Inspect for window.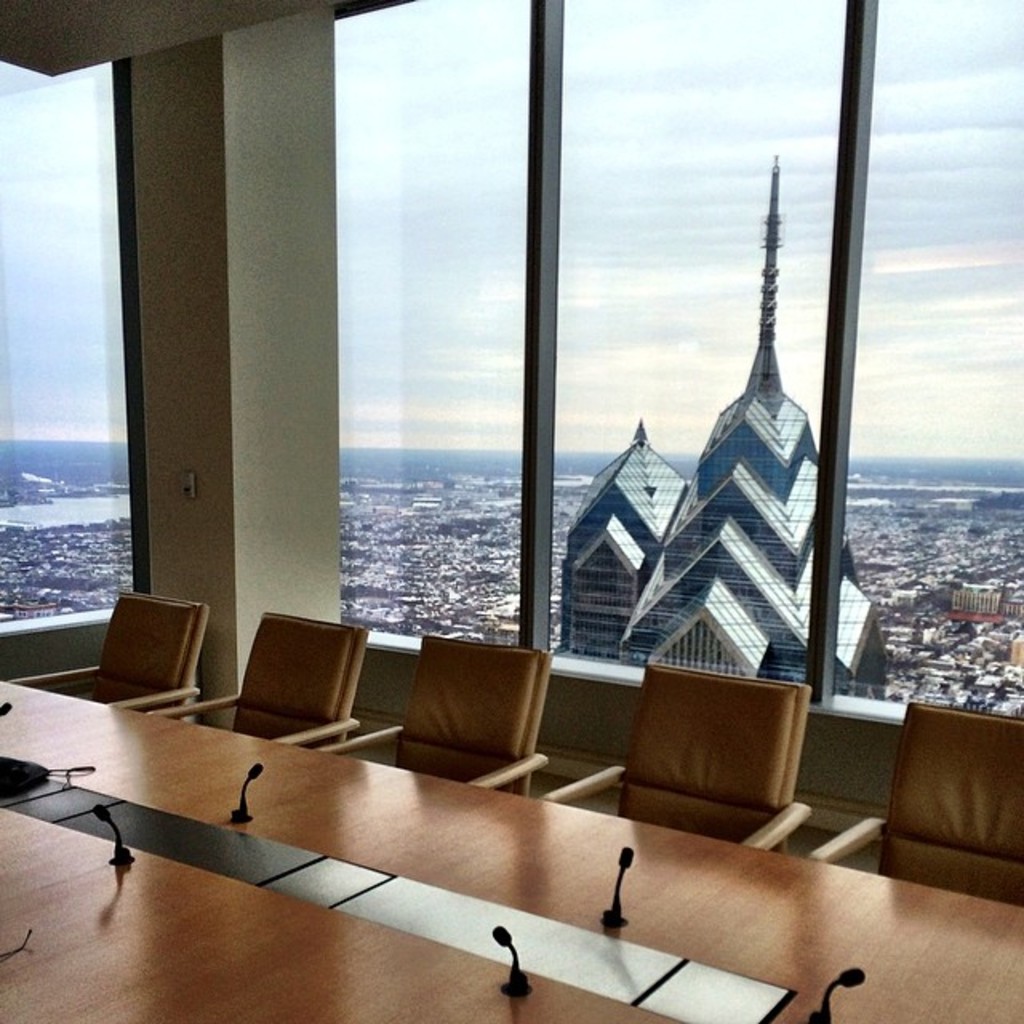
Inspection: [left=336, top=0, right=1022, bottom=712].
